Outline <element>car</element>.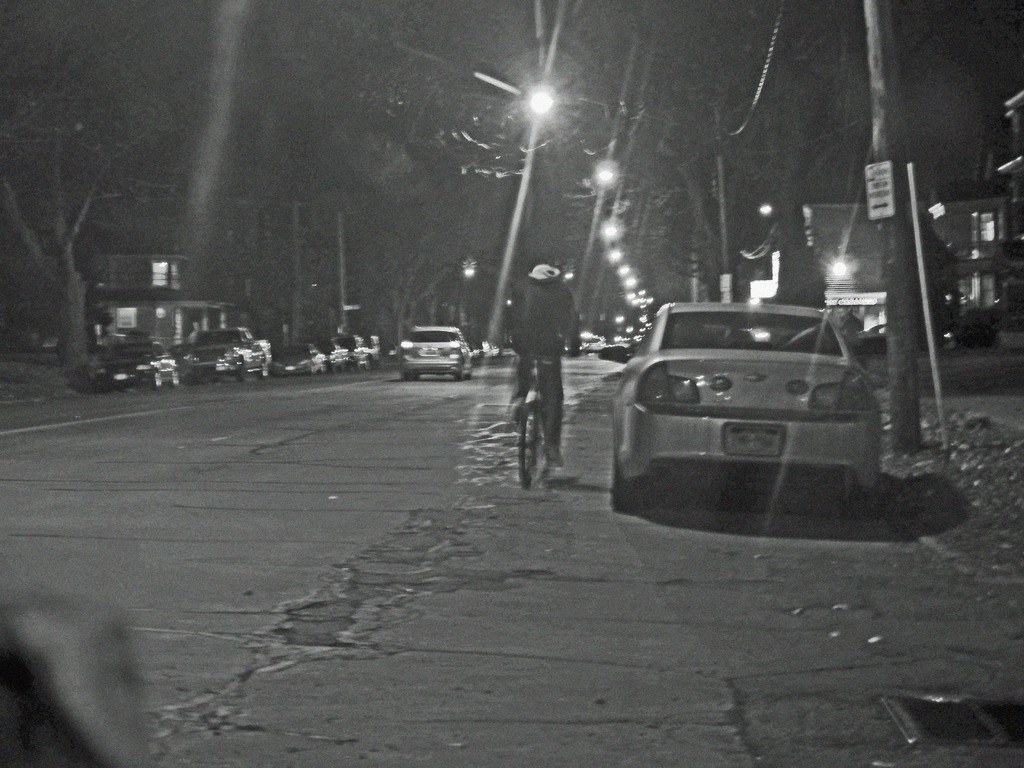
Outline: x1=594, y1=300, x2=884, y2=511.
